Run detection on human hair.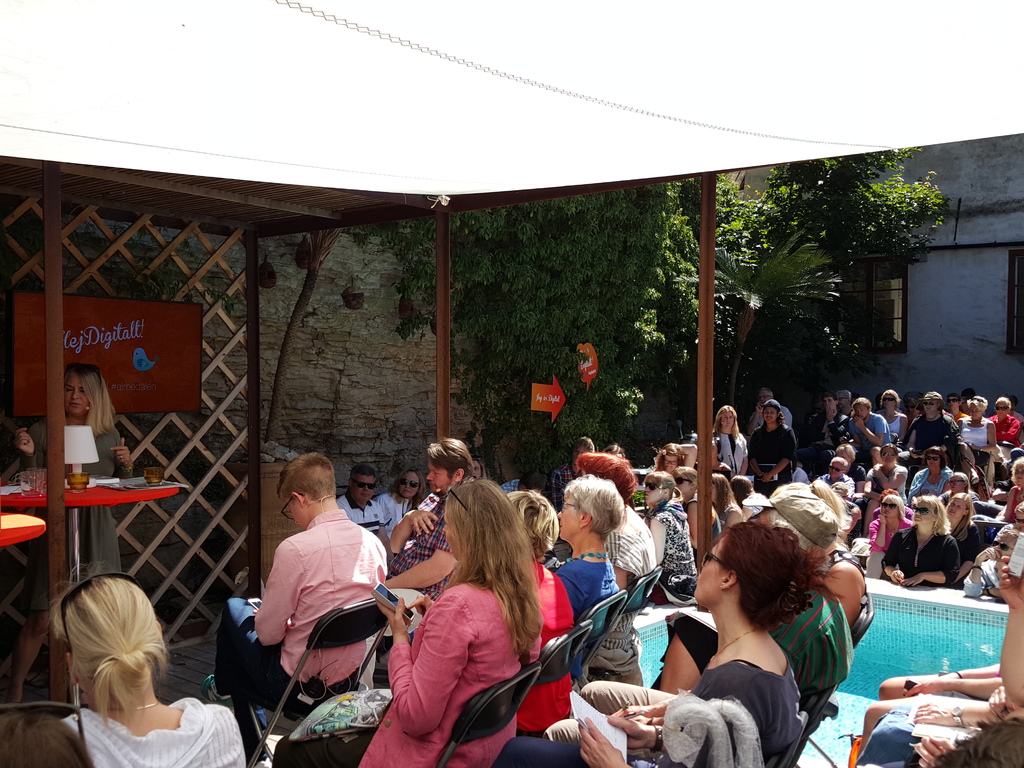
Result: select_region(735, 476, 753, 505).
